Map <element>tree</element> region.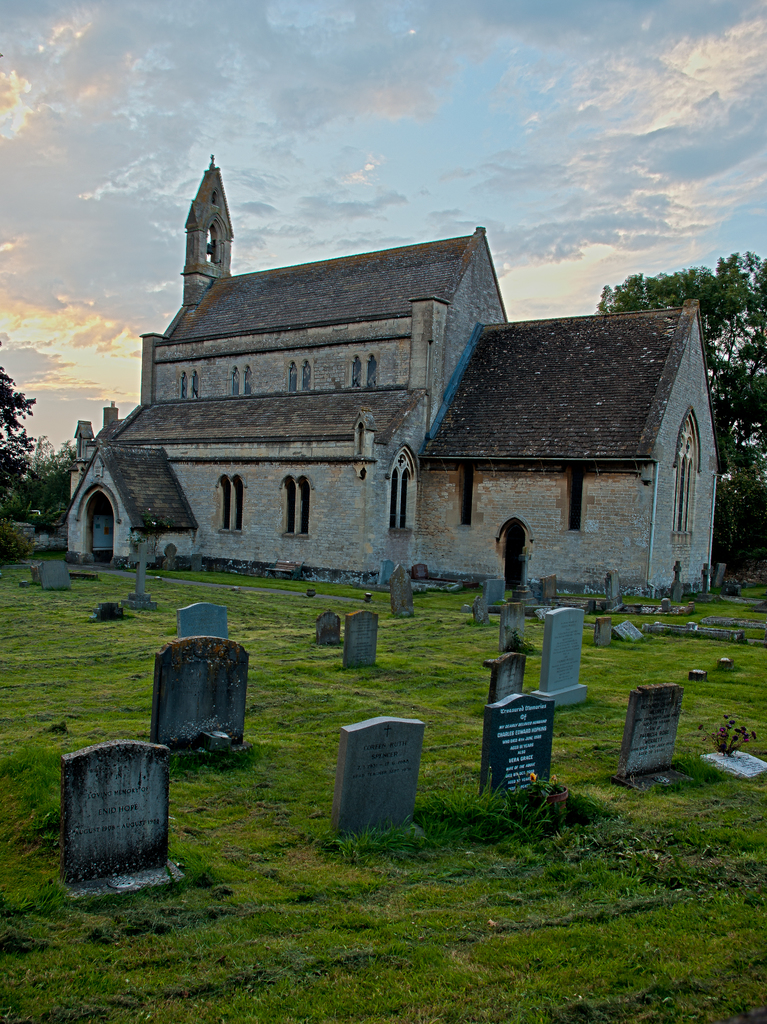
Mapped to bbox=(0, 318, 91, 577).
